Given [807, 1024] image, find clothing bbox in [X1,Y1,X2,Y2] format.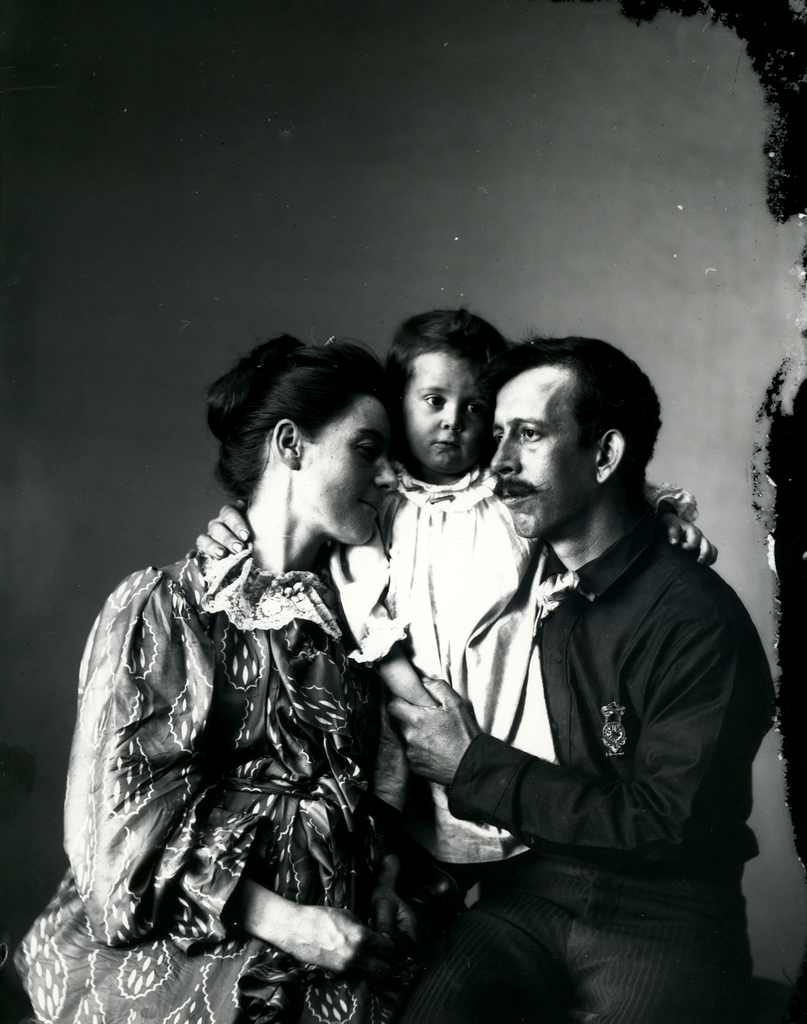
[329,442,697,863].
